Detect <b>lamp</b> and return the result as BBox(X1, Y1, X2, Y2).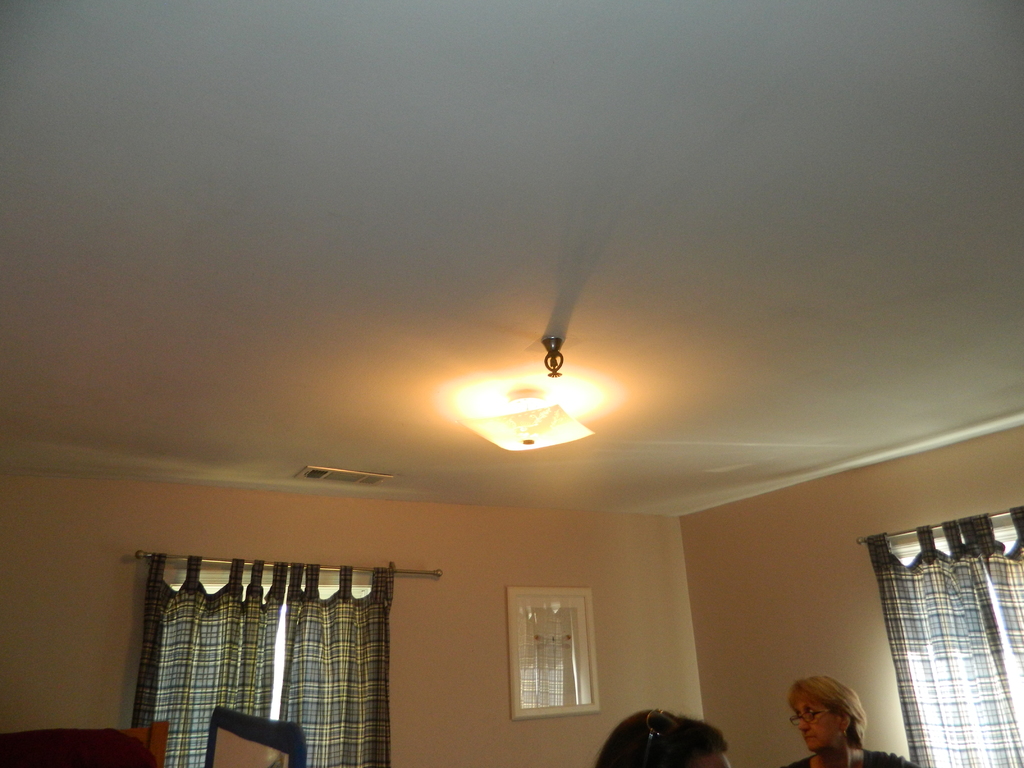
BBox(465, 392, 593, 454).
